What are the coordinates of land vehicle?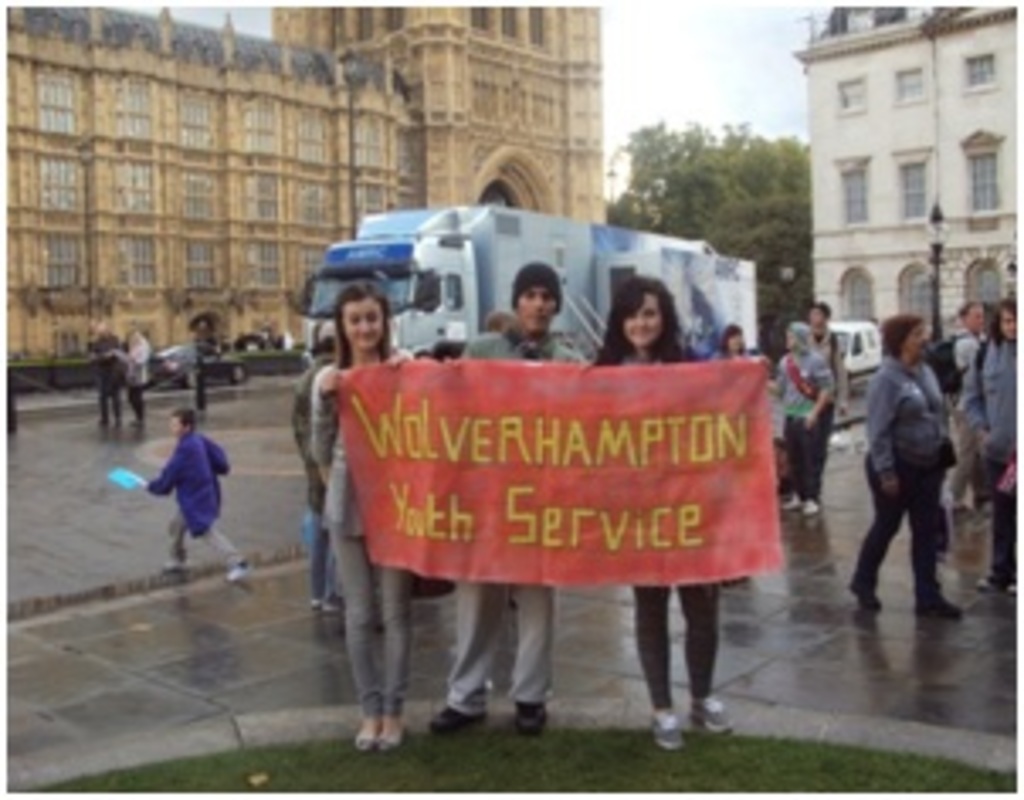
l=770, t=319, r=888, b=393.
